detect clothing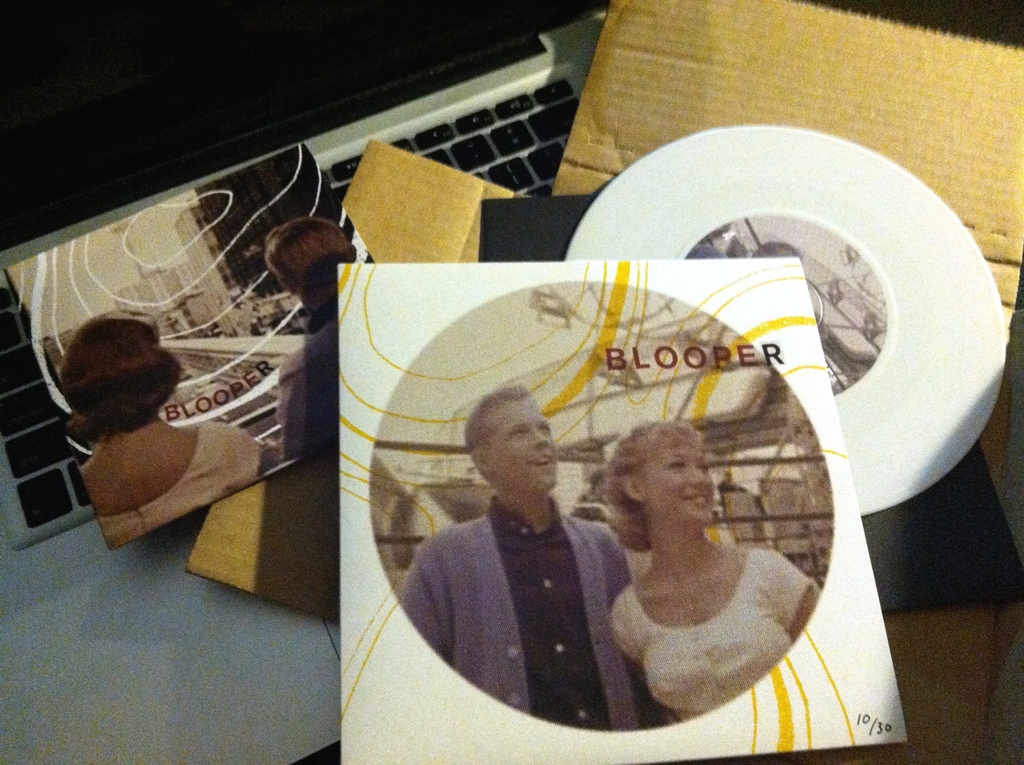
pyautogui.locateOnScreen(408, 428, 640, 728)
